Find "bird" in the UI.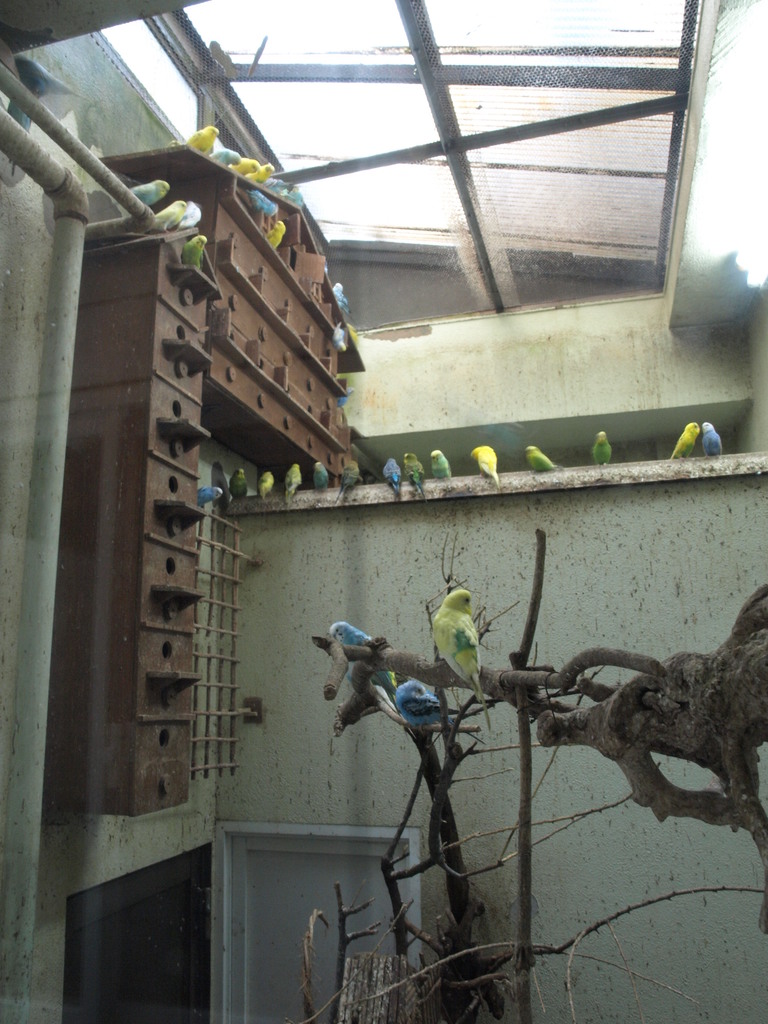
UI element at [432,581,507,698].
